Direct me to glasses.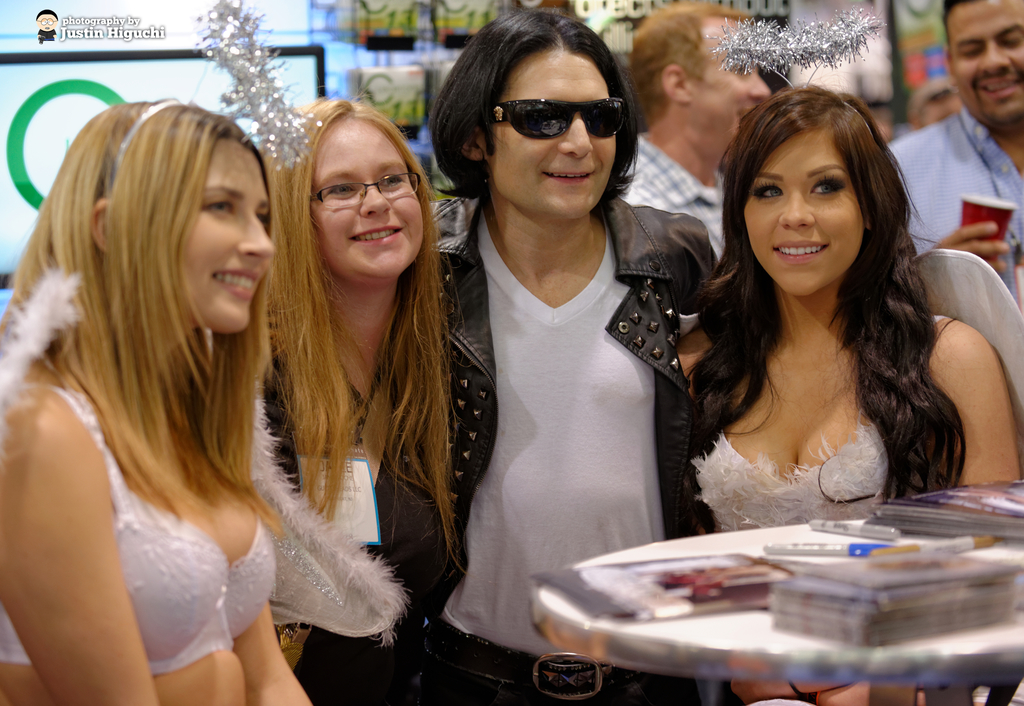
Direction: x1=486, y1=96, x2=625, y2=142.
